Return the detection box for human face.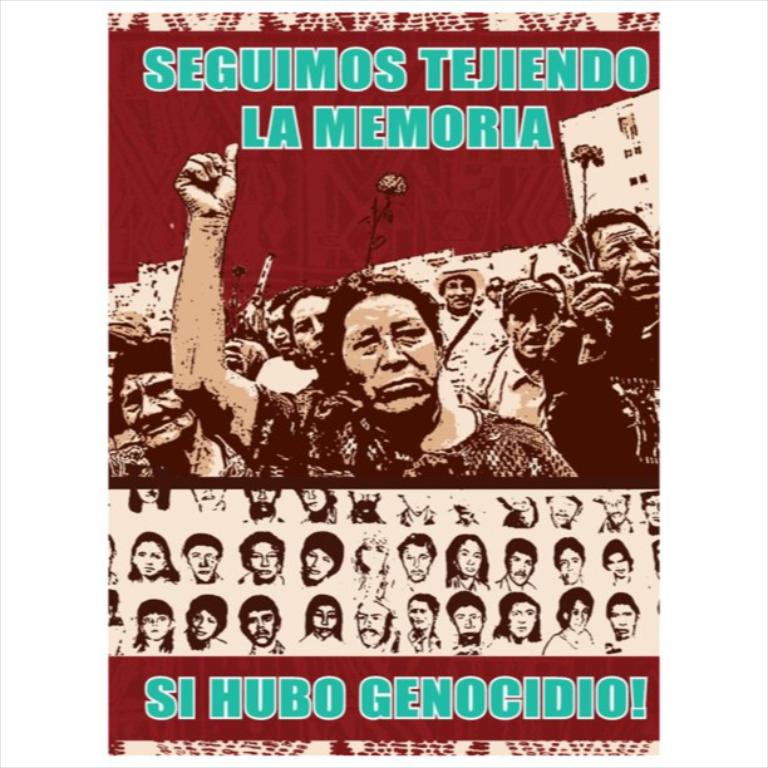
[x1=340, y1=294, x2=437, y2=414].
